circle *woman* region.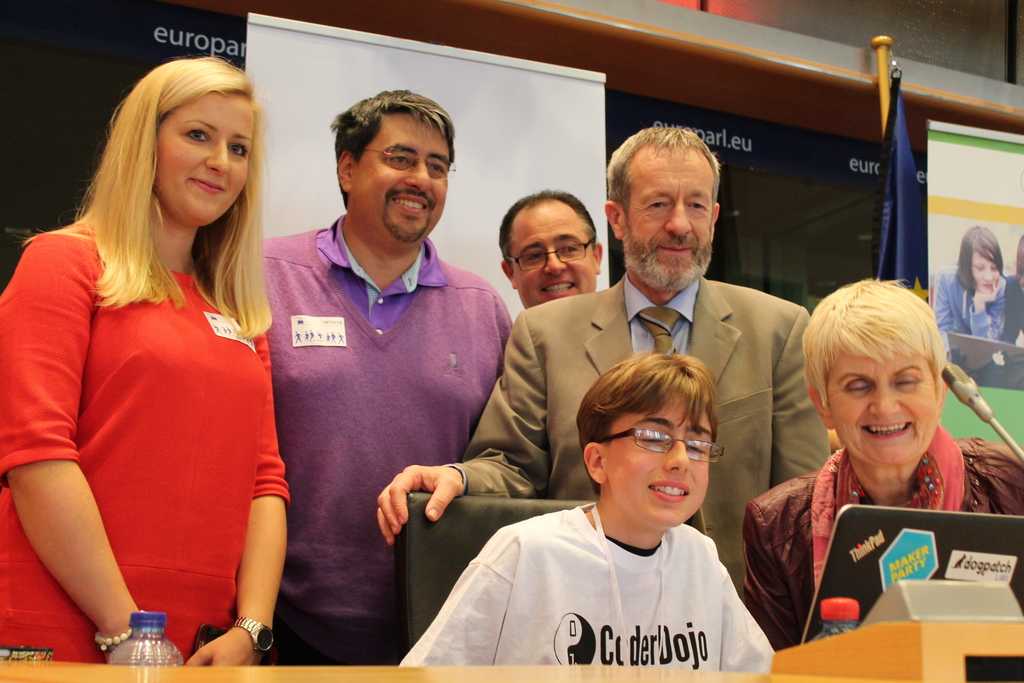
Region: bbox=(742, 277, 1023, 652).
